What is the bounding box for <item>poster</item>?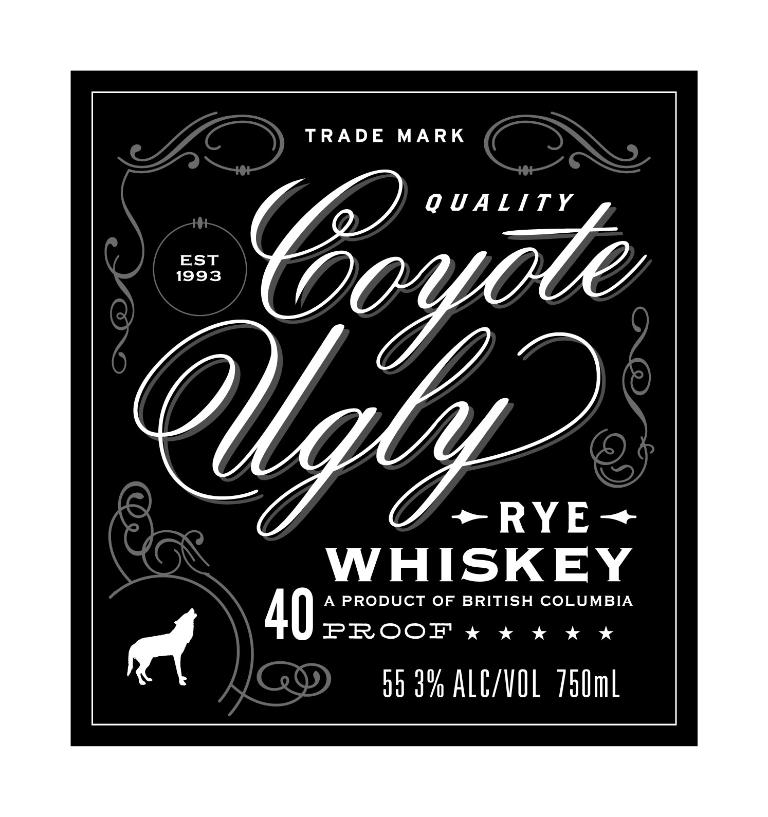
locate(0, 0, 767, 816).
